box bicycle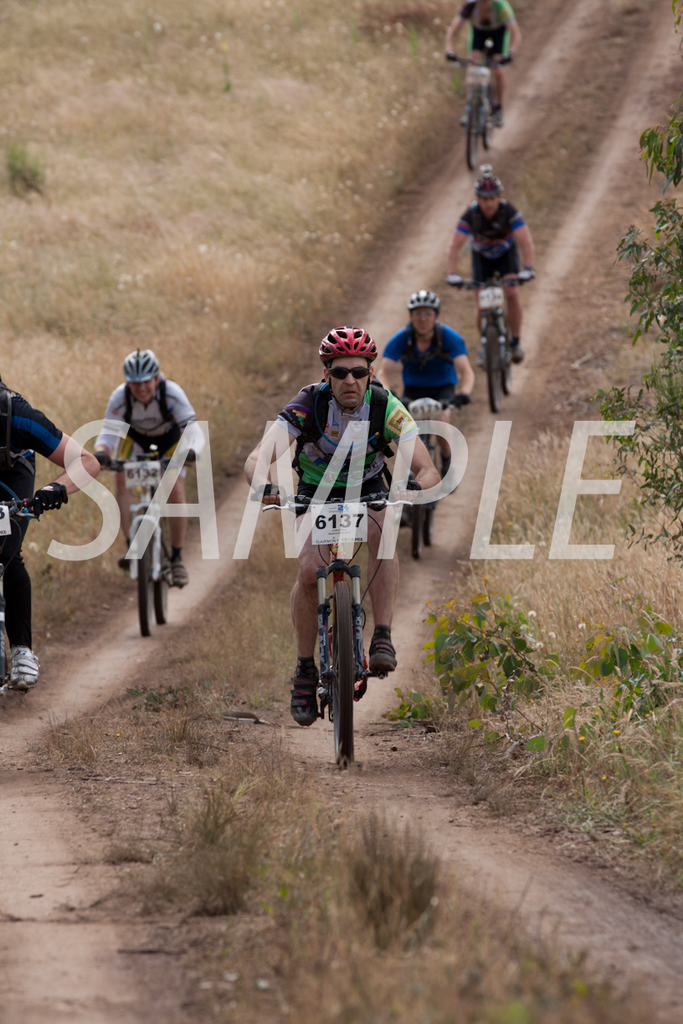
<box>451,49,511,172</box>
